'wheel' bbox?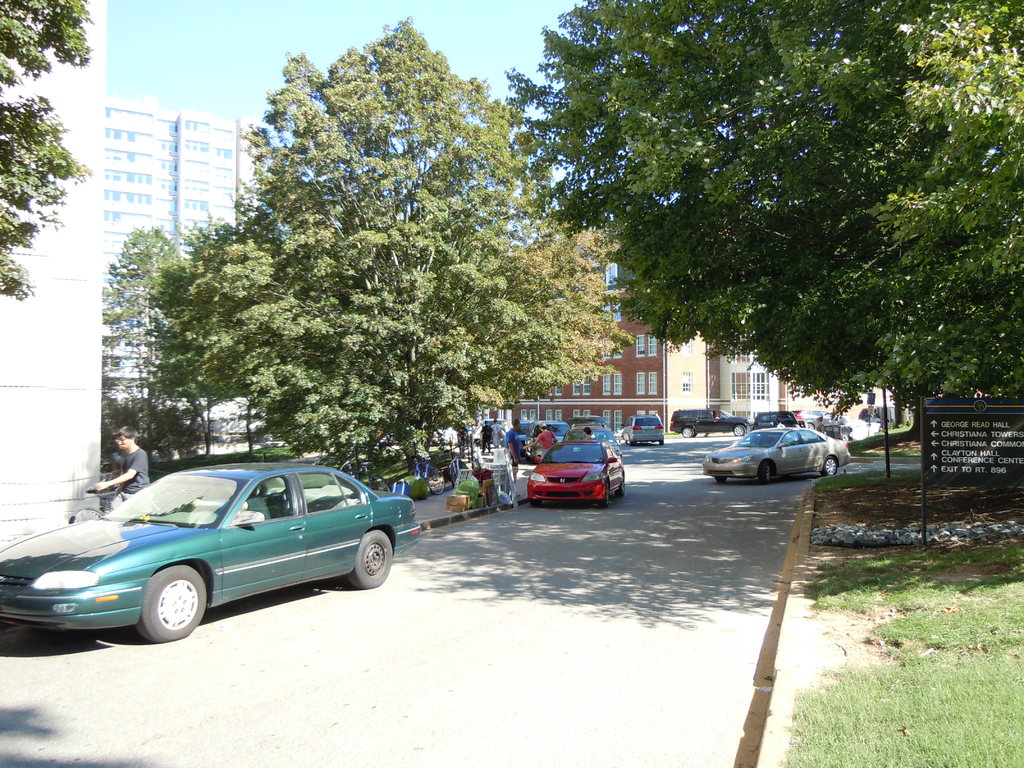
l=820, t=458, r=841, b=474
